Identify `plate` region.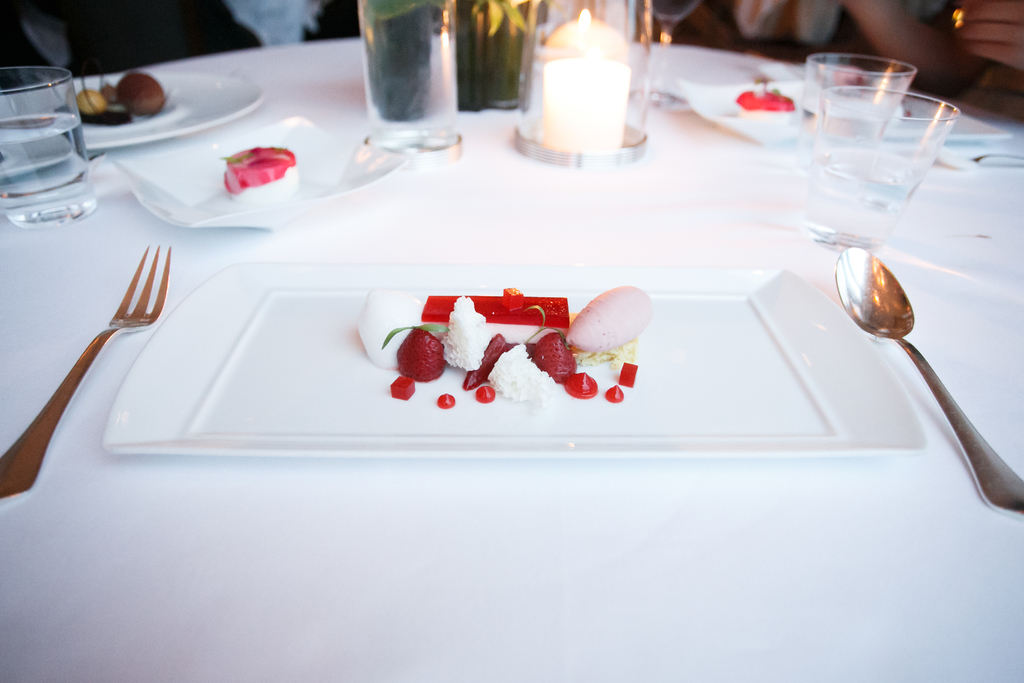
Region: [x1=70, y1=60, x2=266, y2=159].
